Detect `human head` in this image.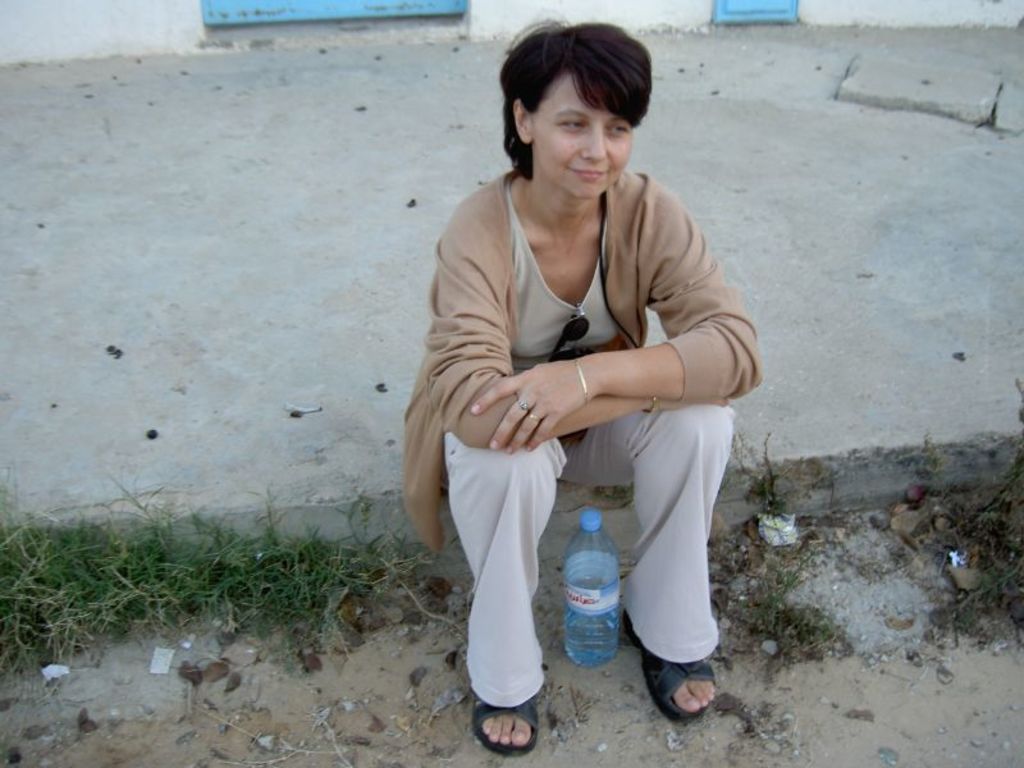
Detection: pyautogui.locateOnScreen(493, 18, 659, 198).
